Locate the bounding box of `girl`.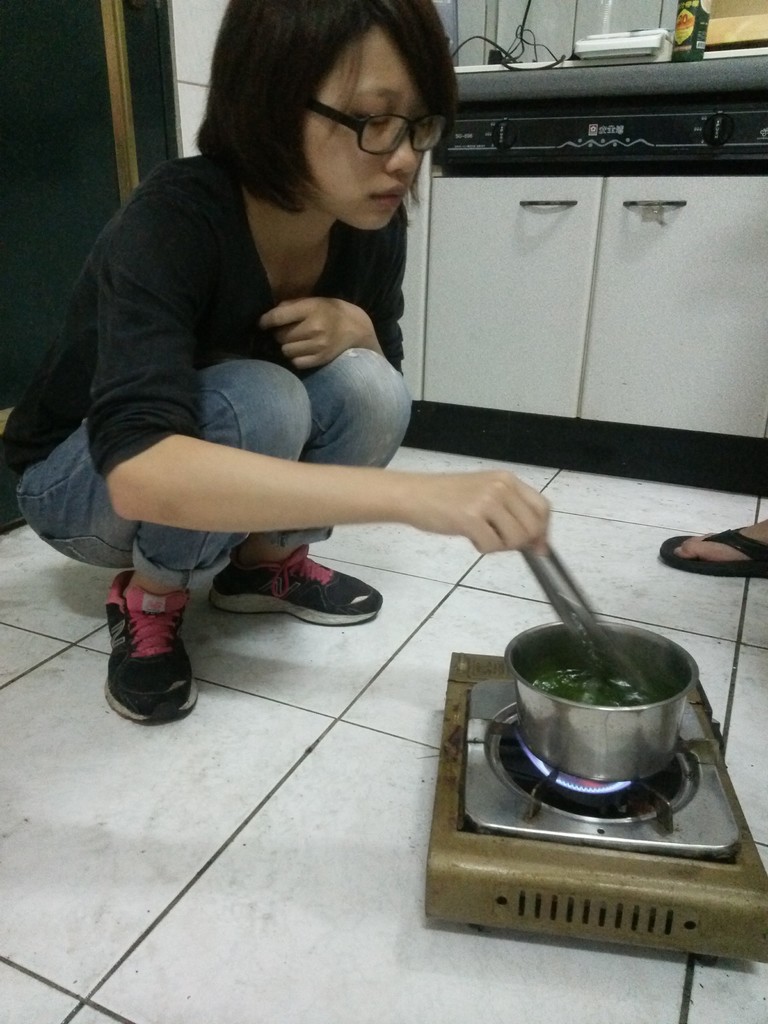
Bounding box: 0,0,550,726.
